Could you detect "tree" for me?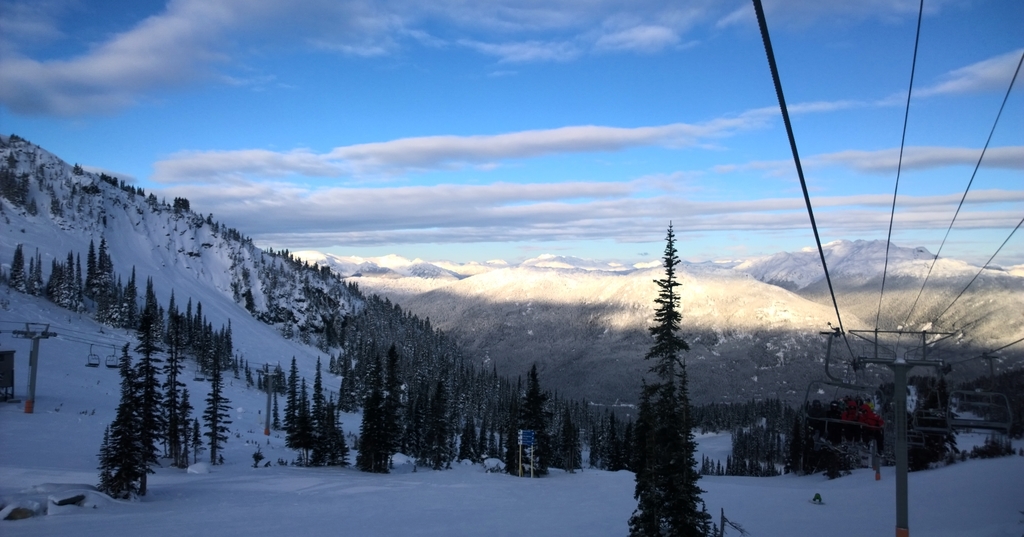
Detection result: <box>627,200,721,525</box>.
